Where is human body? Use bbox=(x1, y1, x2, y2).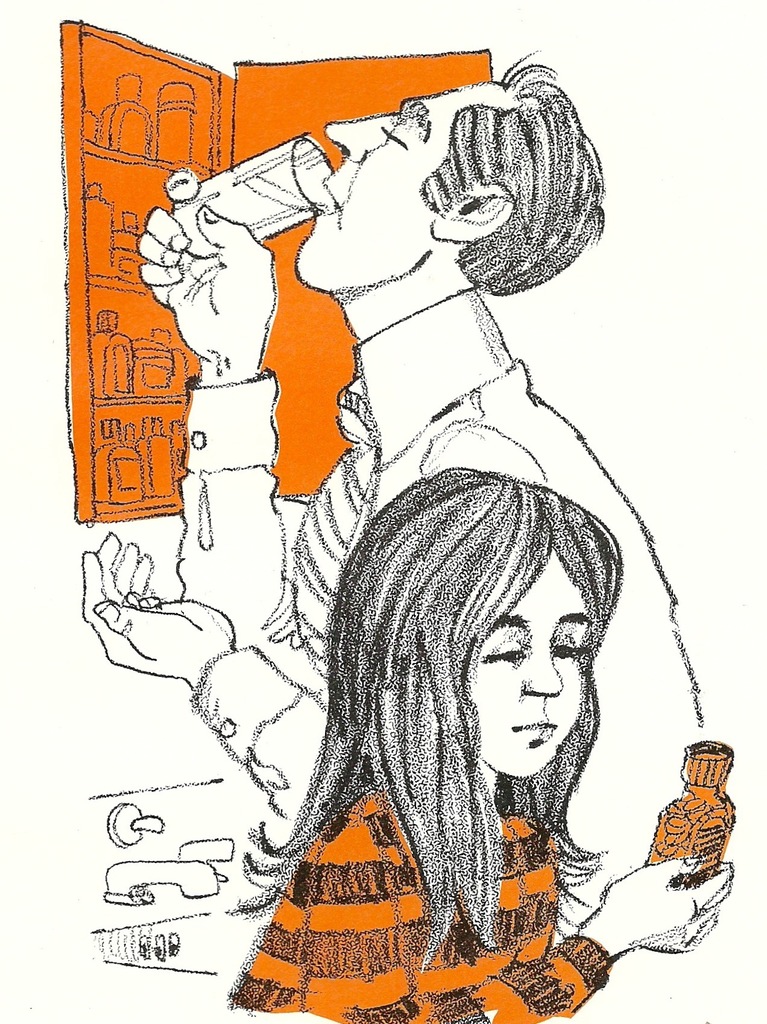
bbox=(85, 50, 705, 934).
